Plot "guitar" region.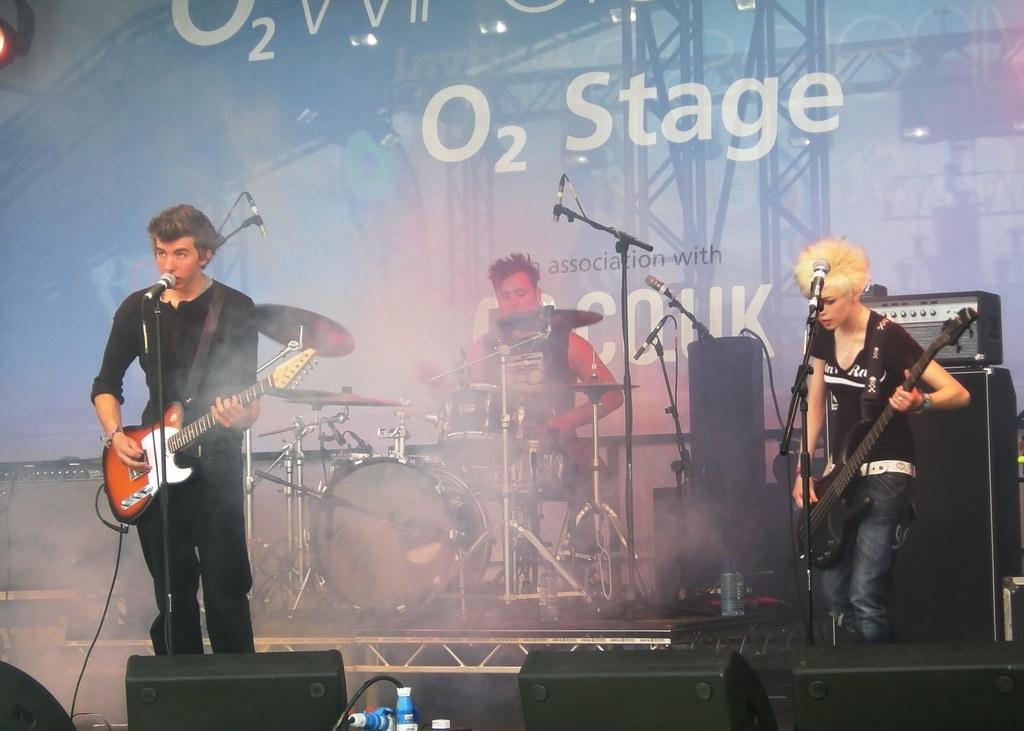
Plotted at 97, 335, 341, 502.
